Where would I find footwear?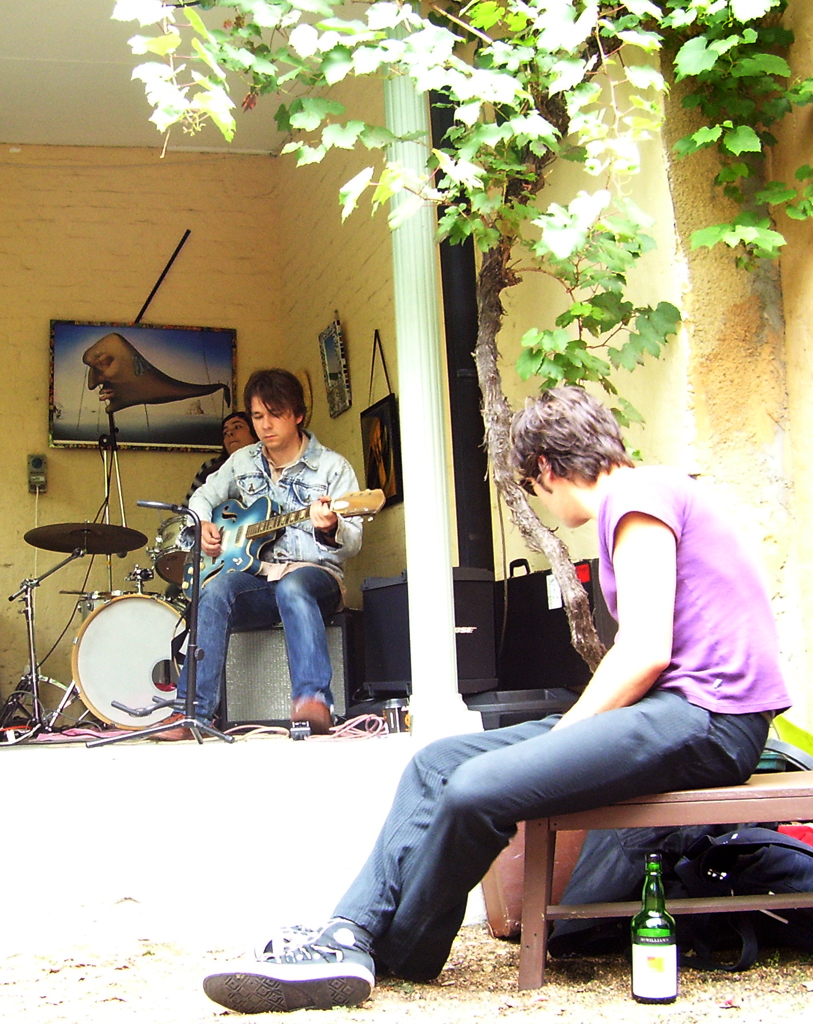
At detection(201, 922, 375, 998).
